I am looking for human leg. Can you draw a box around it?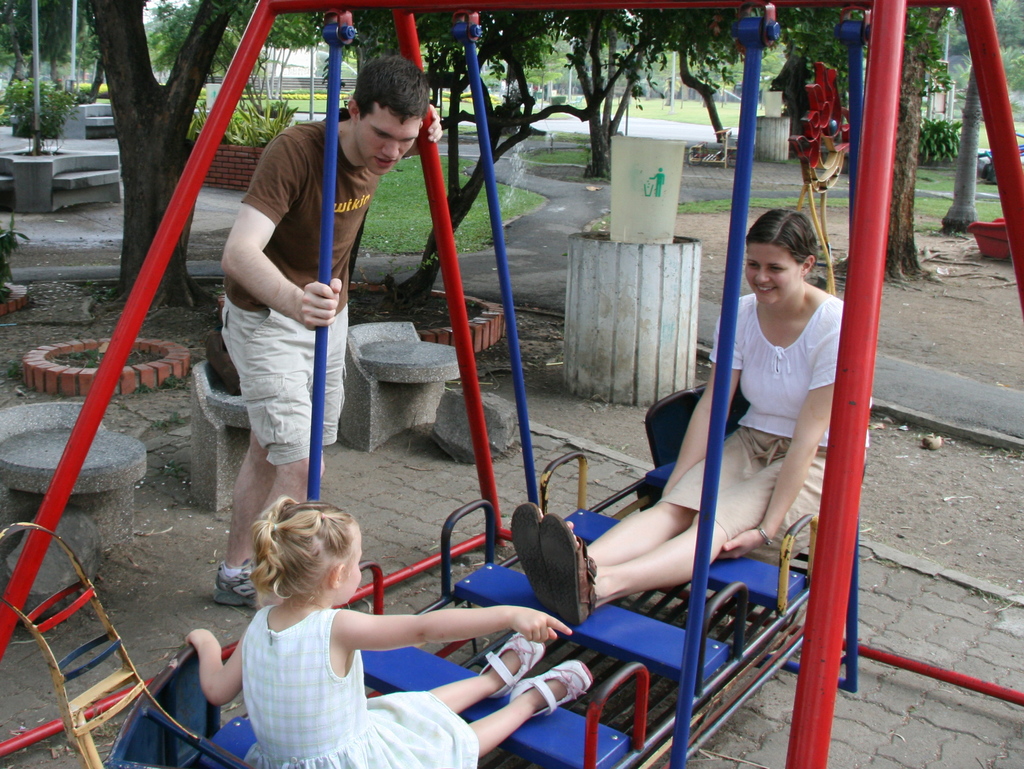
Sure, the bounding box is (509,502,700,614).
